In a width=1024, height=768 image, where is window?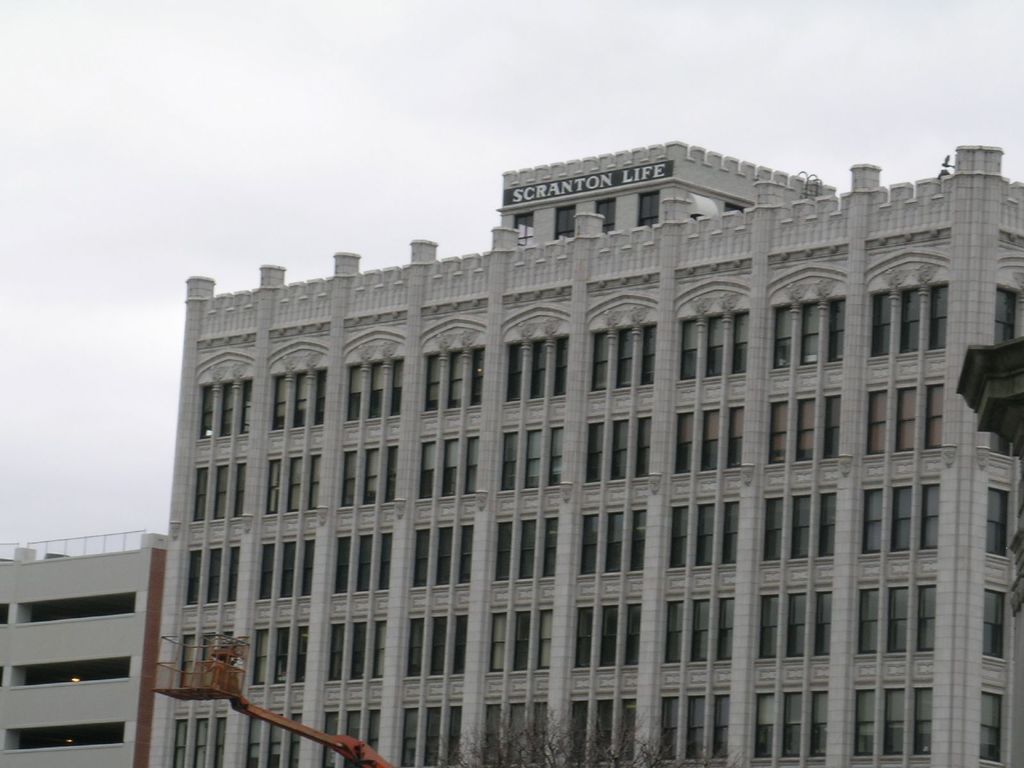
<region>415, 435, 477, 502</region>.
